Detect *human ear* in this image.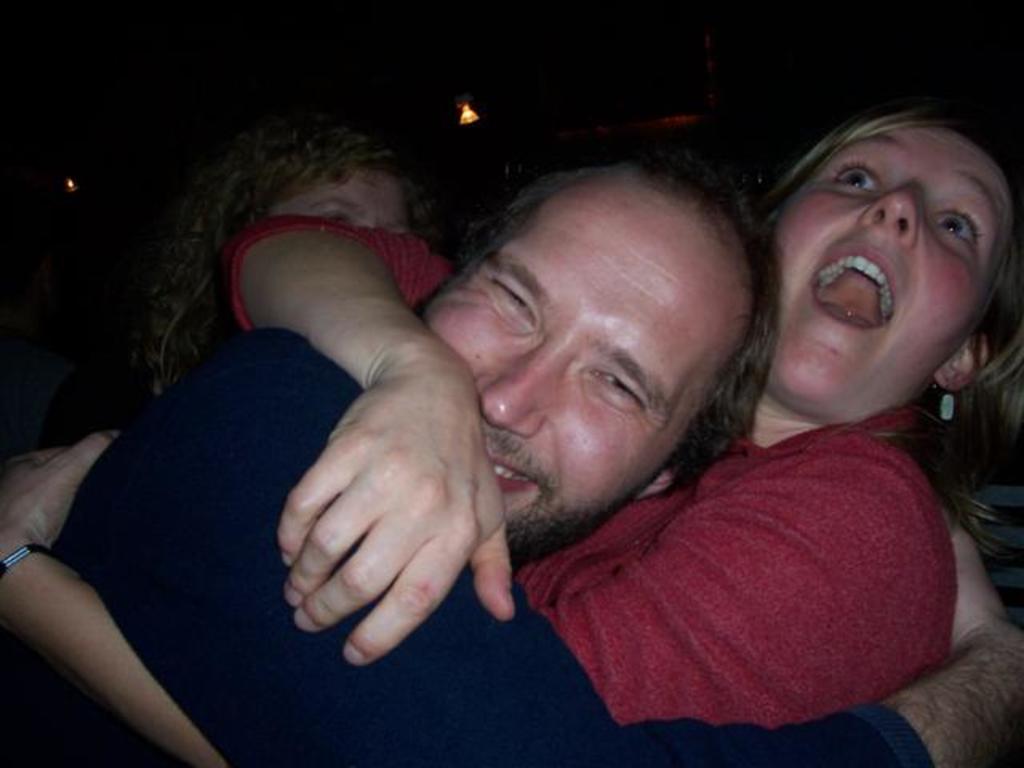
Detection: (left=936, top=331, right=990, bottom=394).
